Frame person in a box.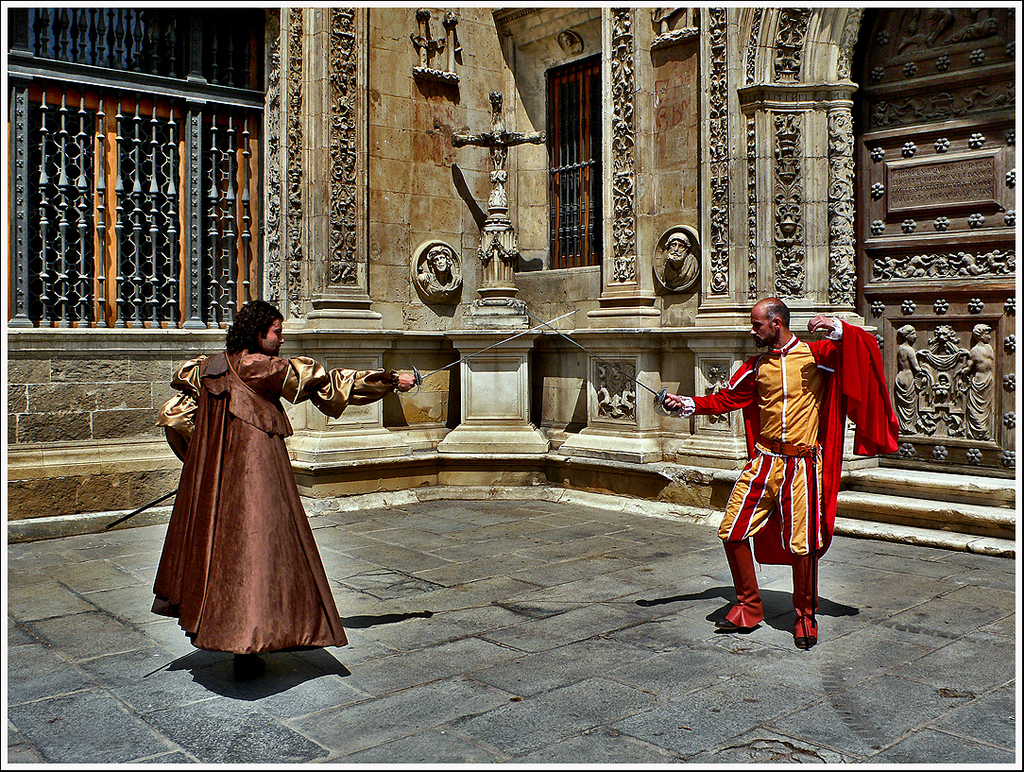
BBox(709, 279, 840, 648).
